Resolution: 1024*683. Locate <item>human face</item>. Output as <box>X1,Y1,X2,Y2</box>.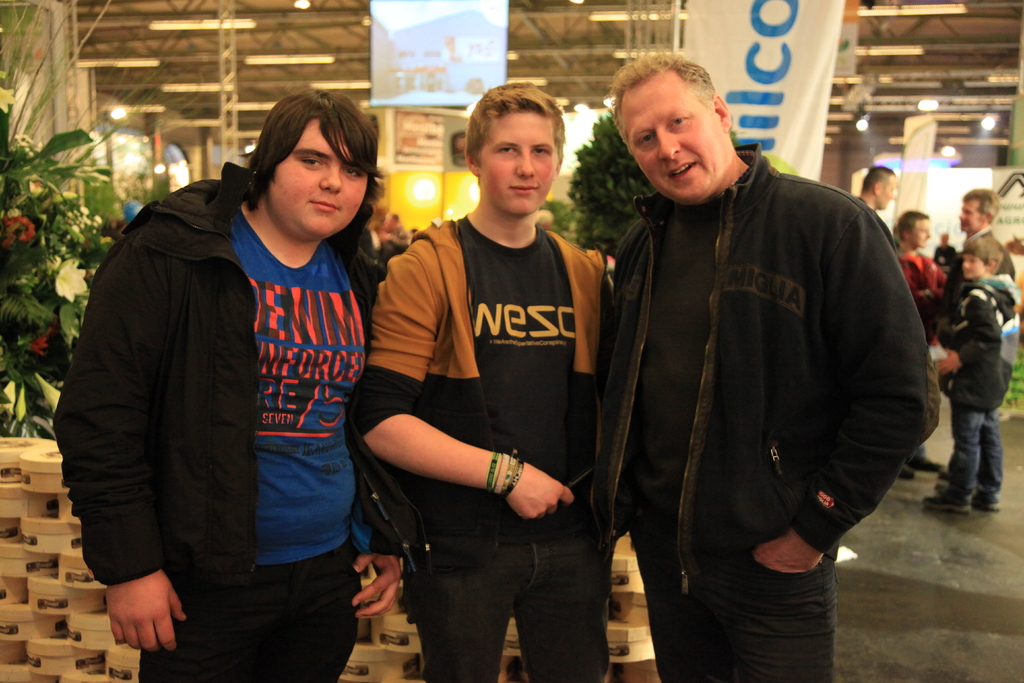
<box>960,197,984,229</box>.
